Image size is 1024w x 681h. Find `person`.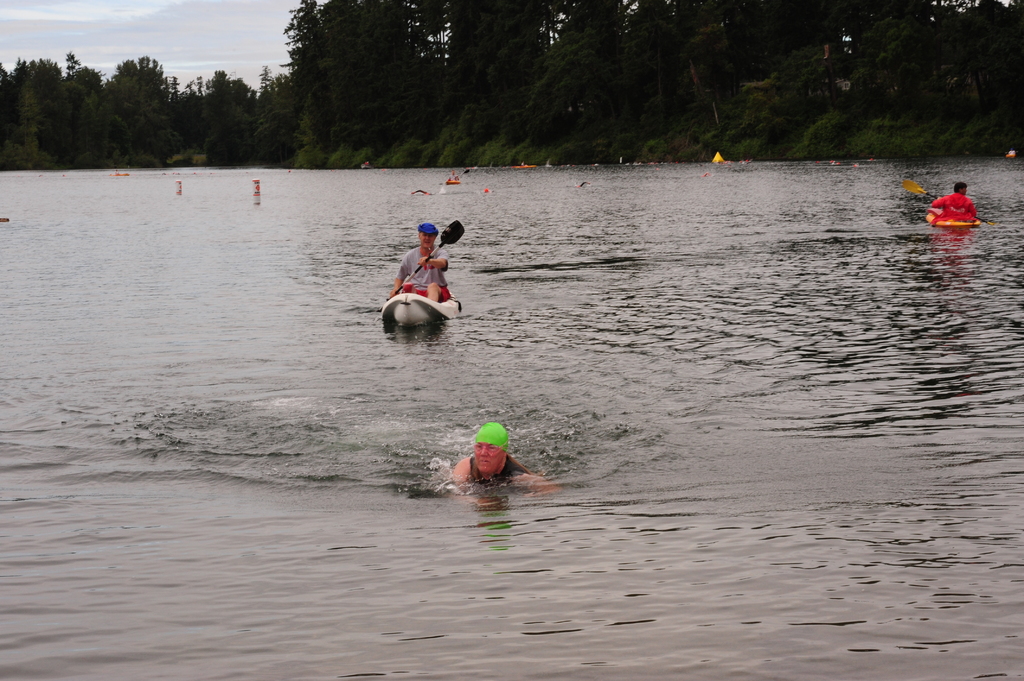
rect(445, 423, 550, 492).
